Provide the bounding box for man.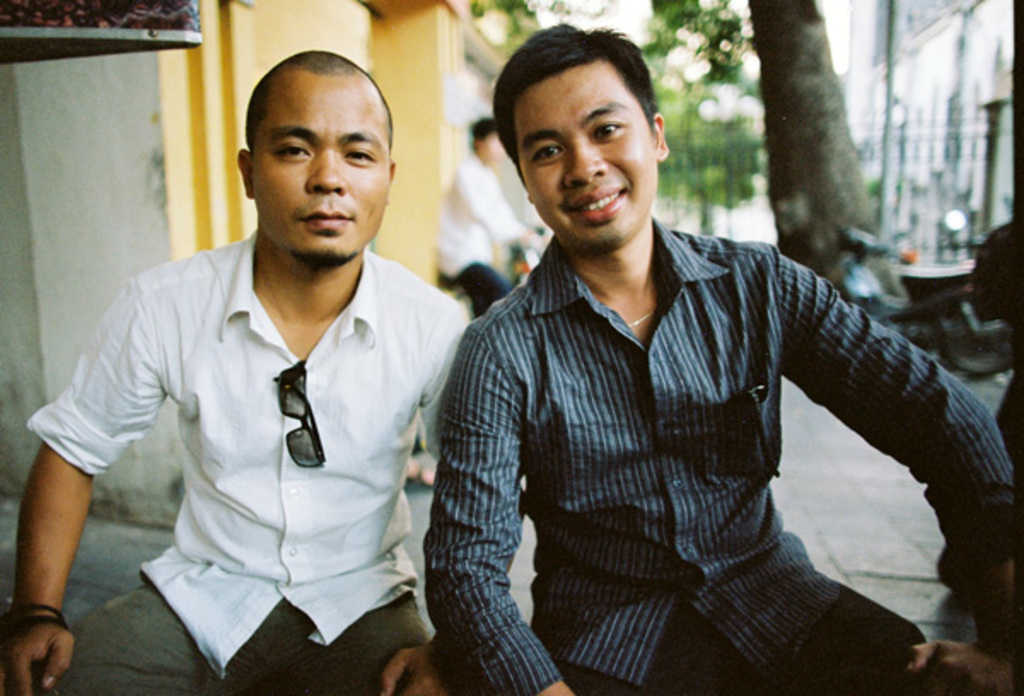
375,38,992,674.
